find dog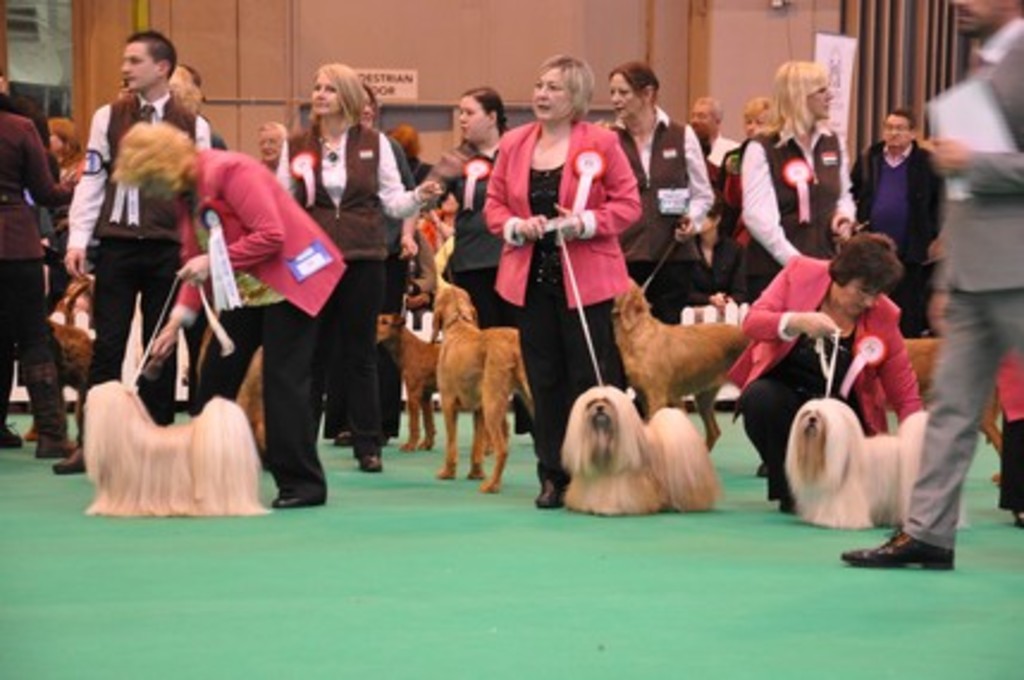
[905,336,1005,480]
